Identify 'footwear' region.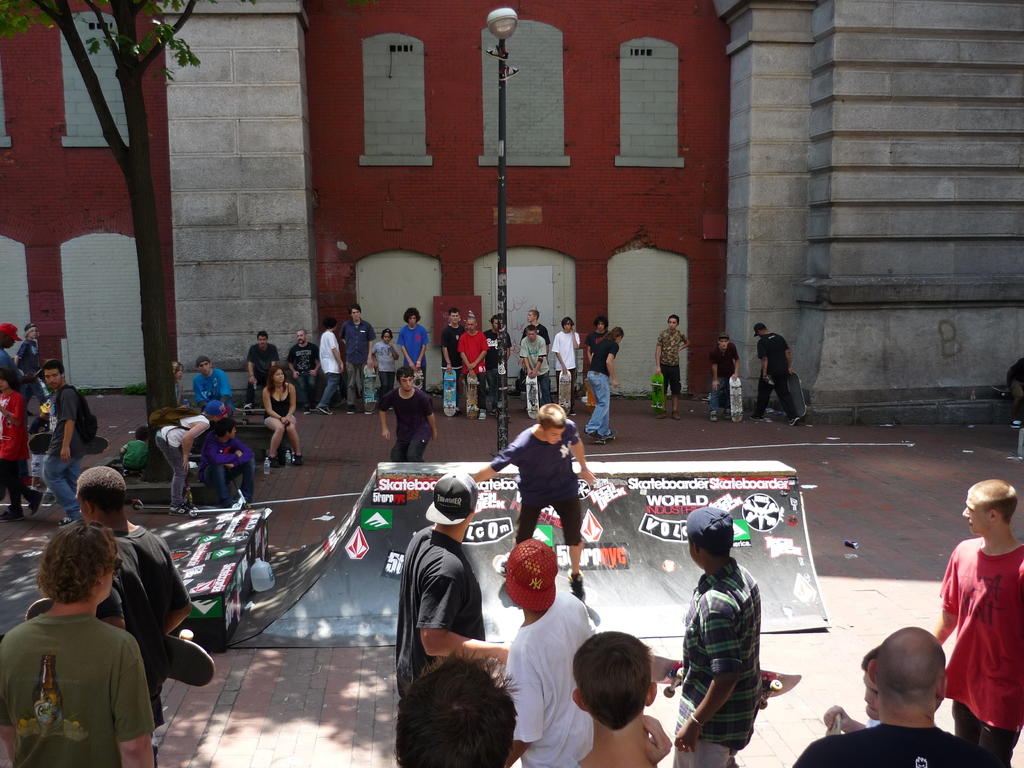
Region: 346/404/356/415.
